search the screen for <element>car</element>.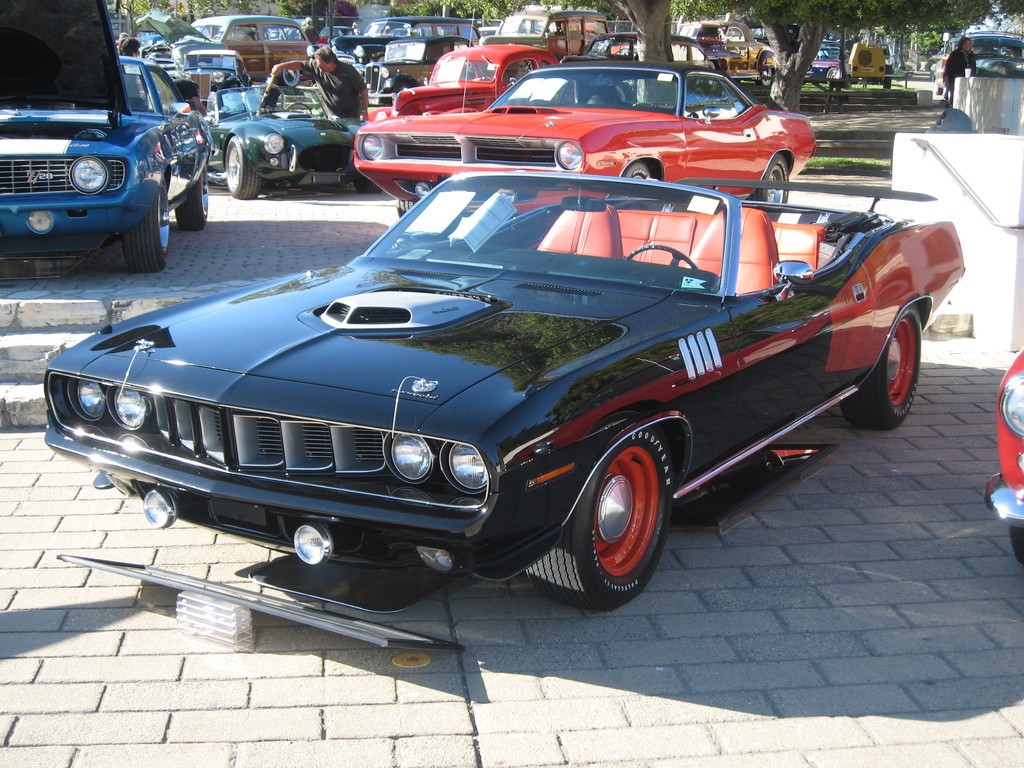
Found at (left=0, top=0, right=211, bottom=270).
